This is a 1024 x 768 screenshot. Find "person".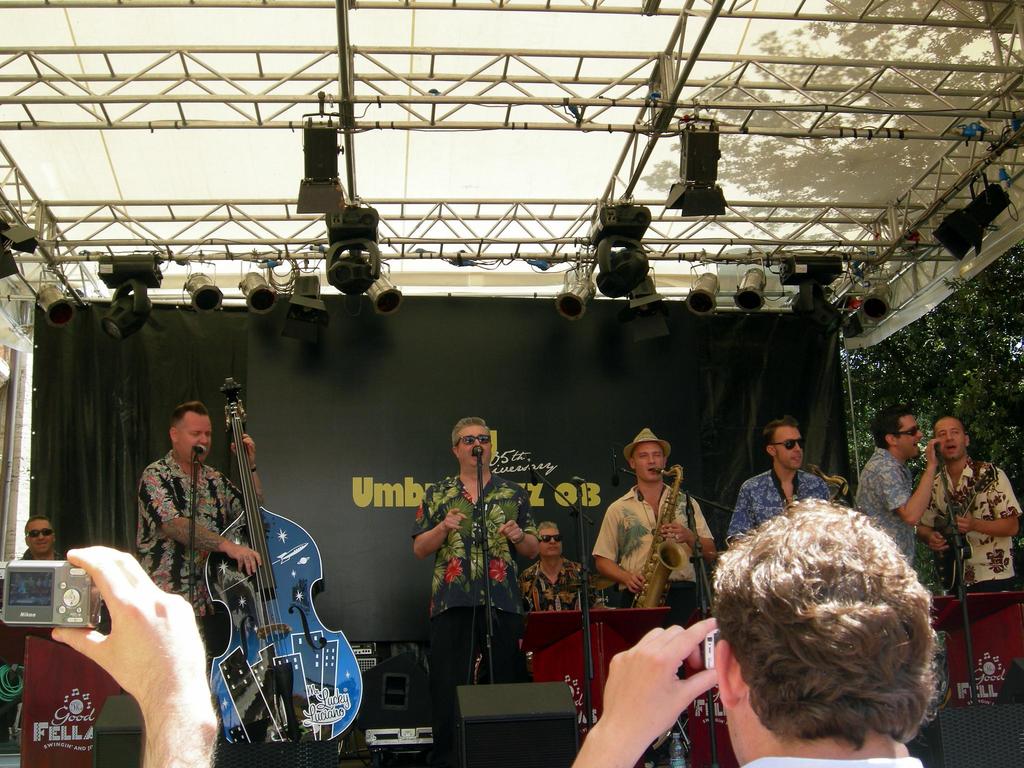
Bounding box: {"x1": 727, "y1": 420, "x2": 842, "y2": 542}.
